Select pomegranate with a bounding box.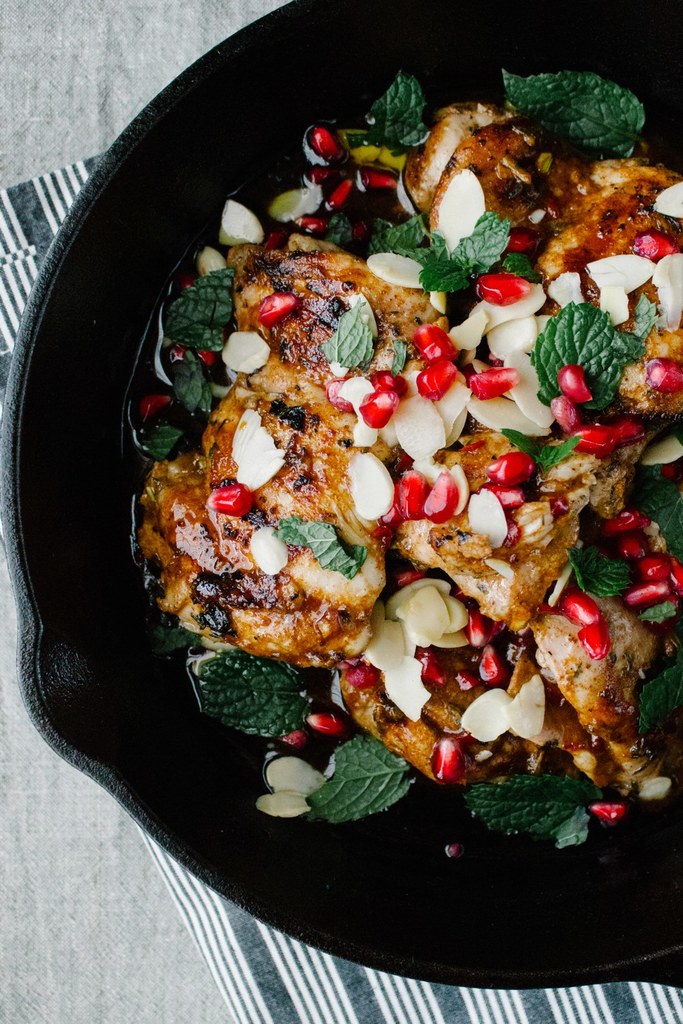
<bbox>506, 223, 543, 253</bbox>.
